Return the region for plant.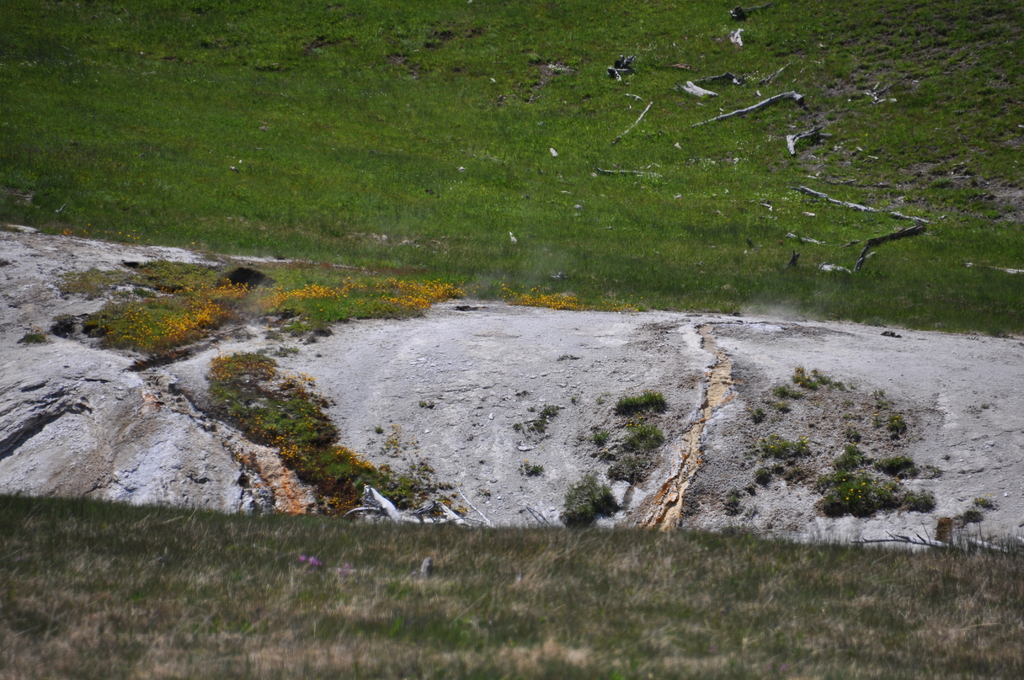
(36,265,703,368).
